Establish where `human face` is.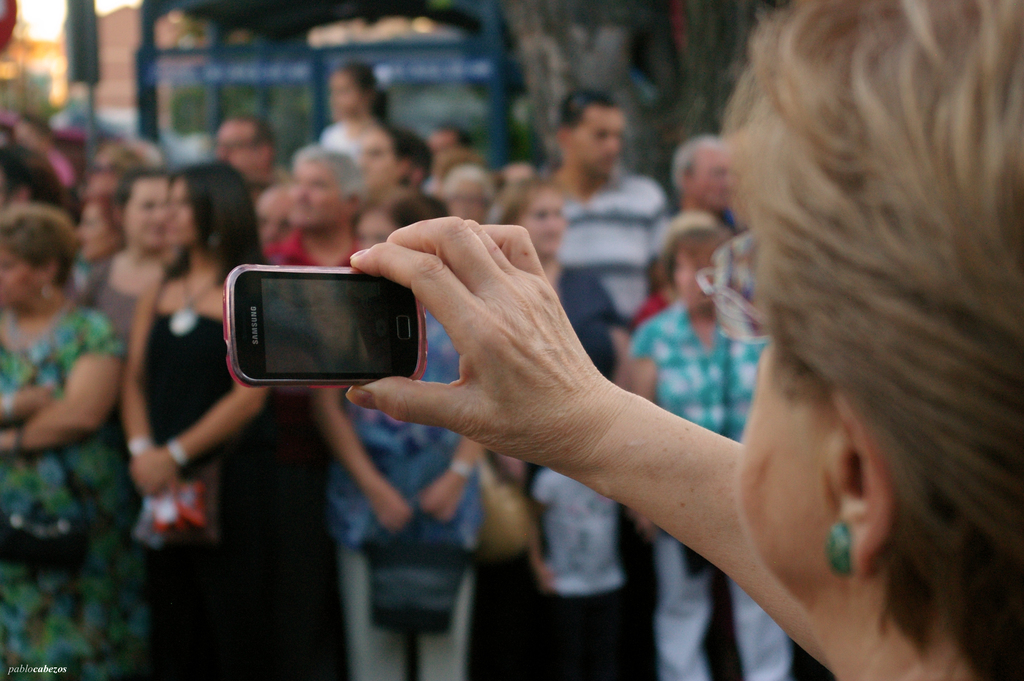
Established at 672:245:709:304.
